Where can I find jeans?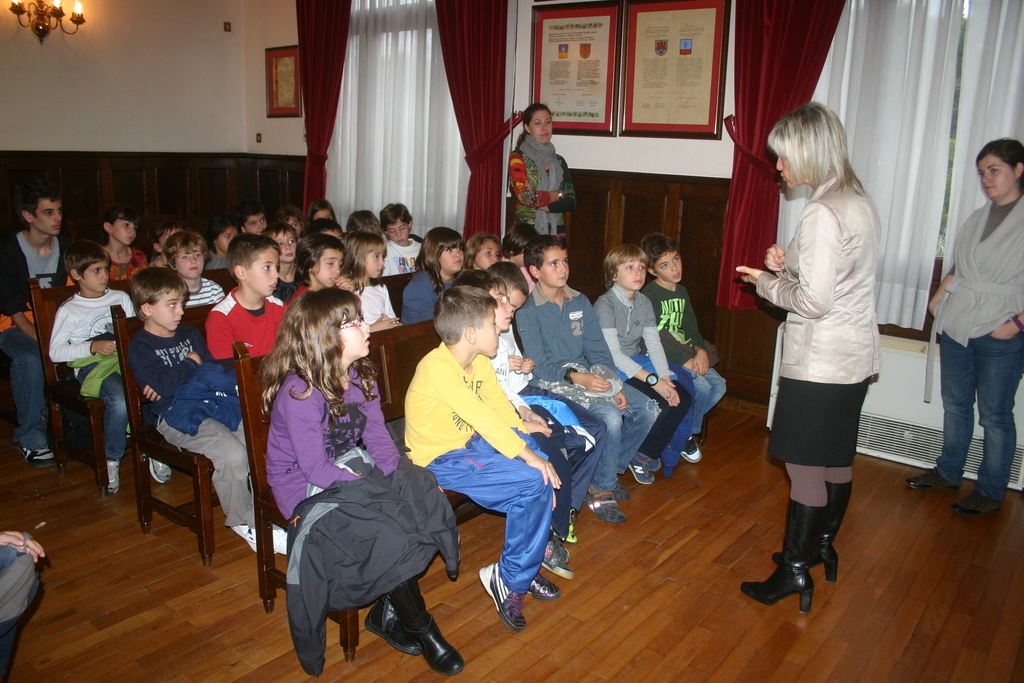
You can find it at left=687, top=366, right=733, bottom=436.
